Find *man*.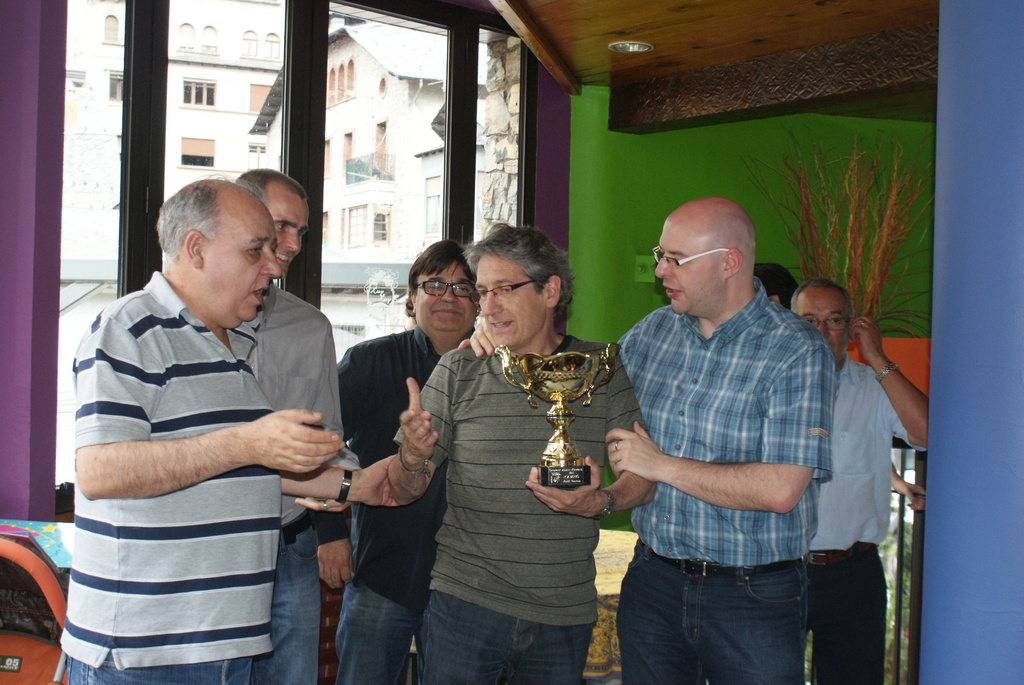
234 166 345 684.
